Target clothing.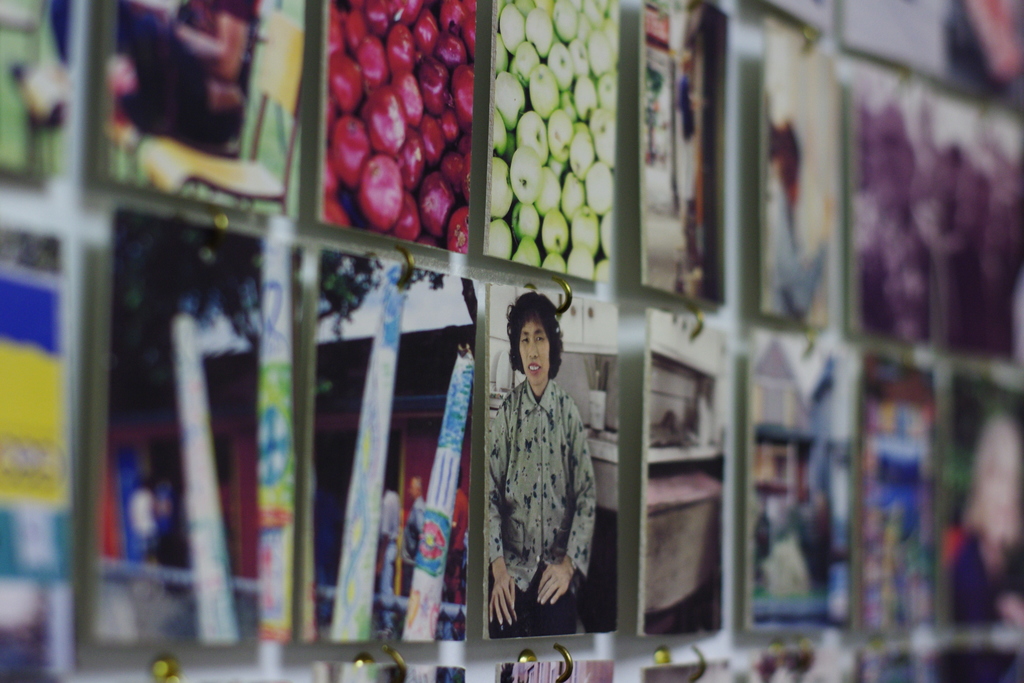
Target region: 400, 499, 422, 574.
